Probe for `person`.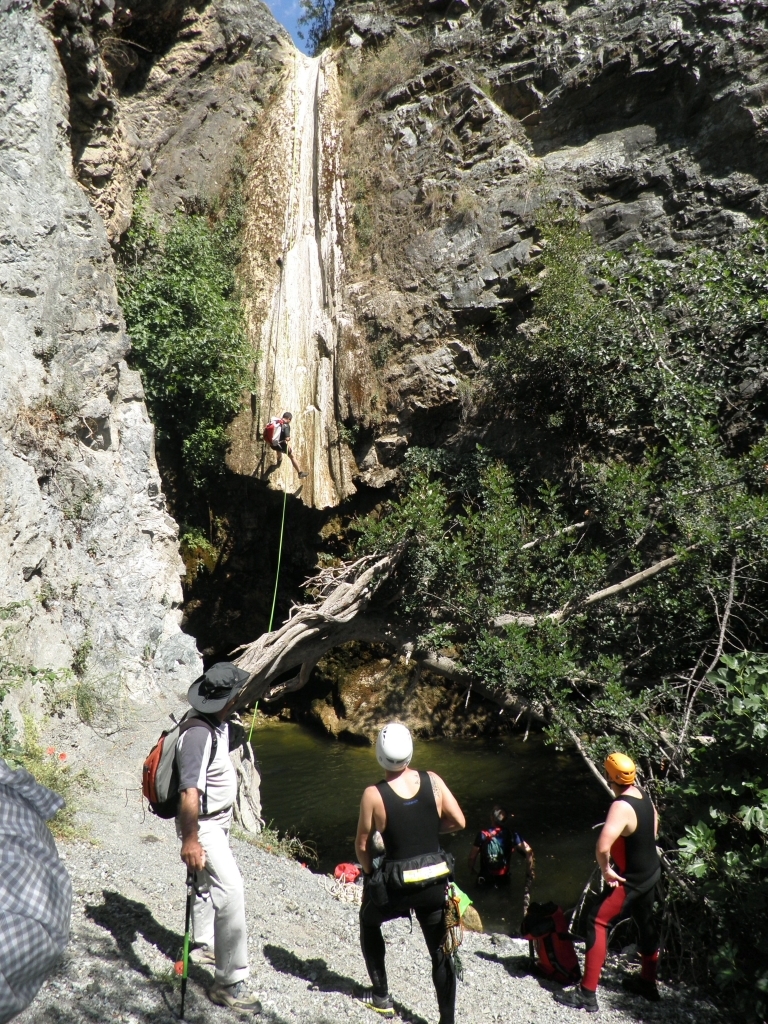
Probe result: x1=359 y1=723 x2=472 y2=1006.
